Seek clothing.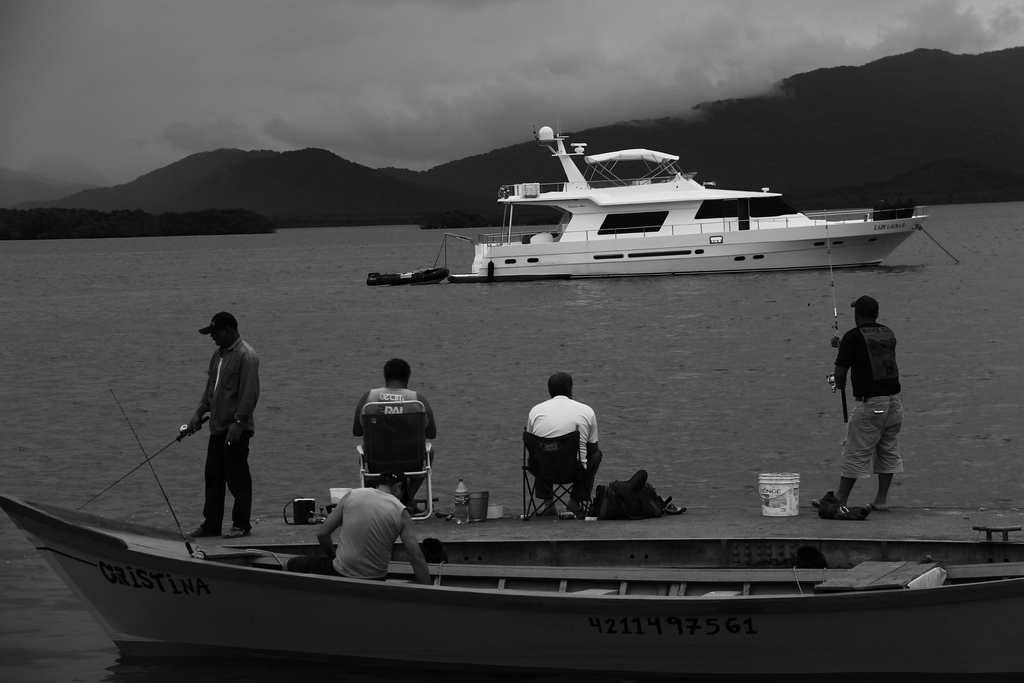
[x1=206, y1=407, x2=252, y2=522].
